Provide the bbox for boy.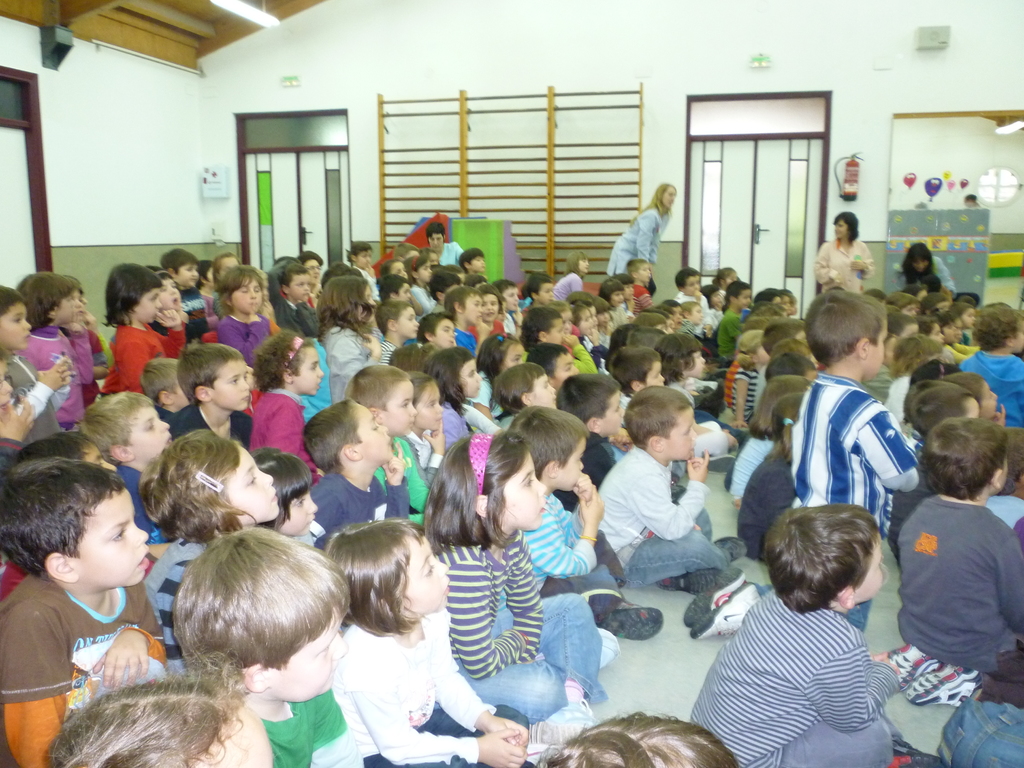
<region>630, 257, 666, 317</region>.
